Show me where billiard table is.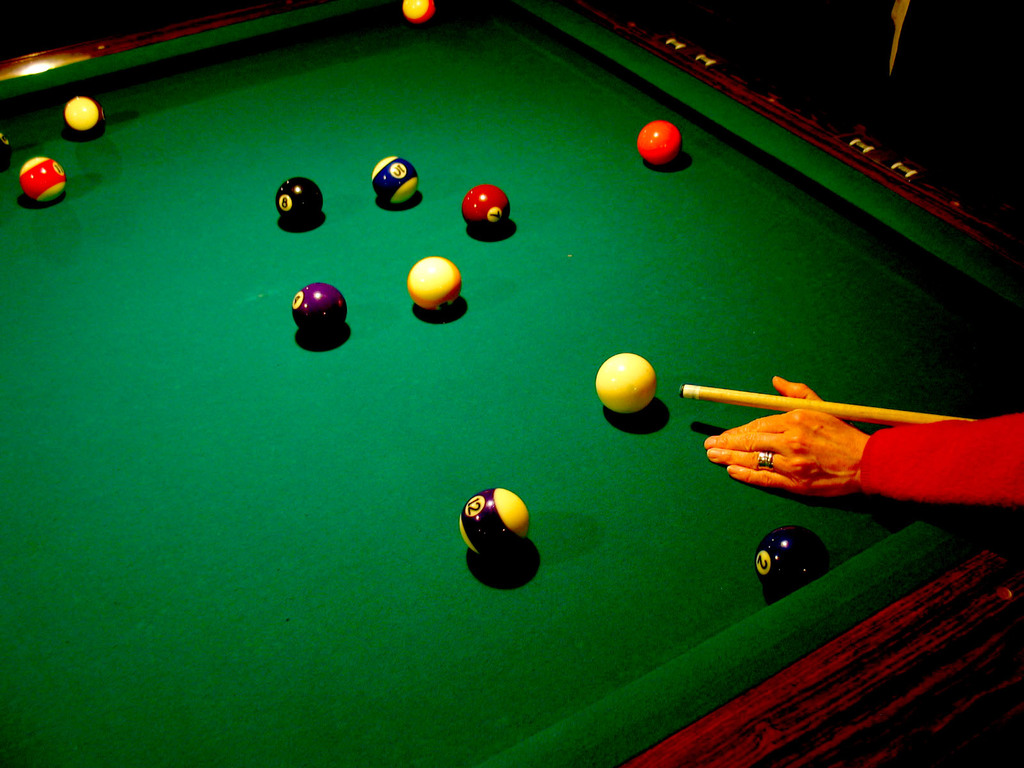
billiard table is at 0 0 1023 767.
